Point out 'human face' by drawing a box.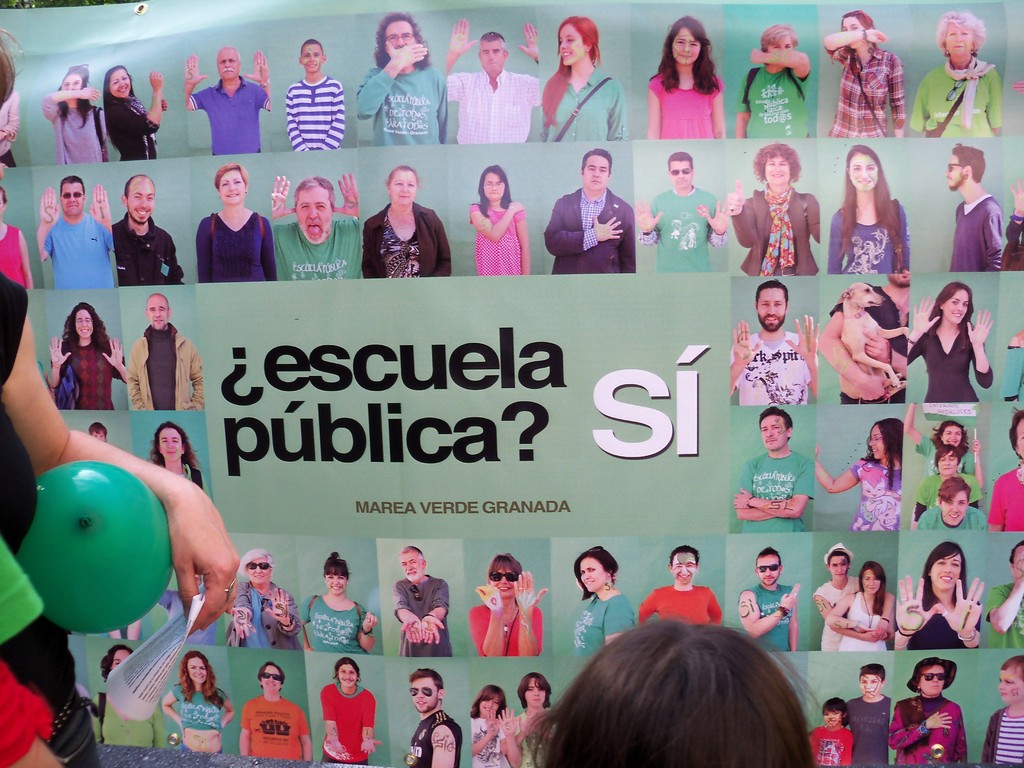
(left=481, top=171, right=505, bottom=204).
